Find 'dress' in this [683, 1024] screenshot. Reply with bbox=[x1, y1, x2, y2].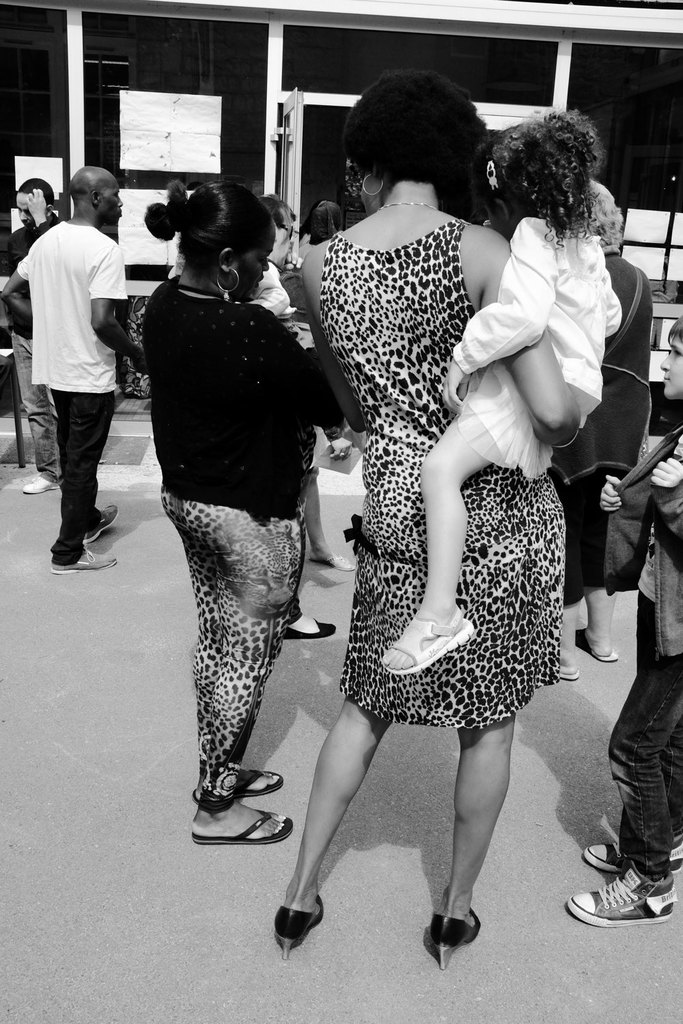
bbox=[548, 243, 654, 615].
